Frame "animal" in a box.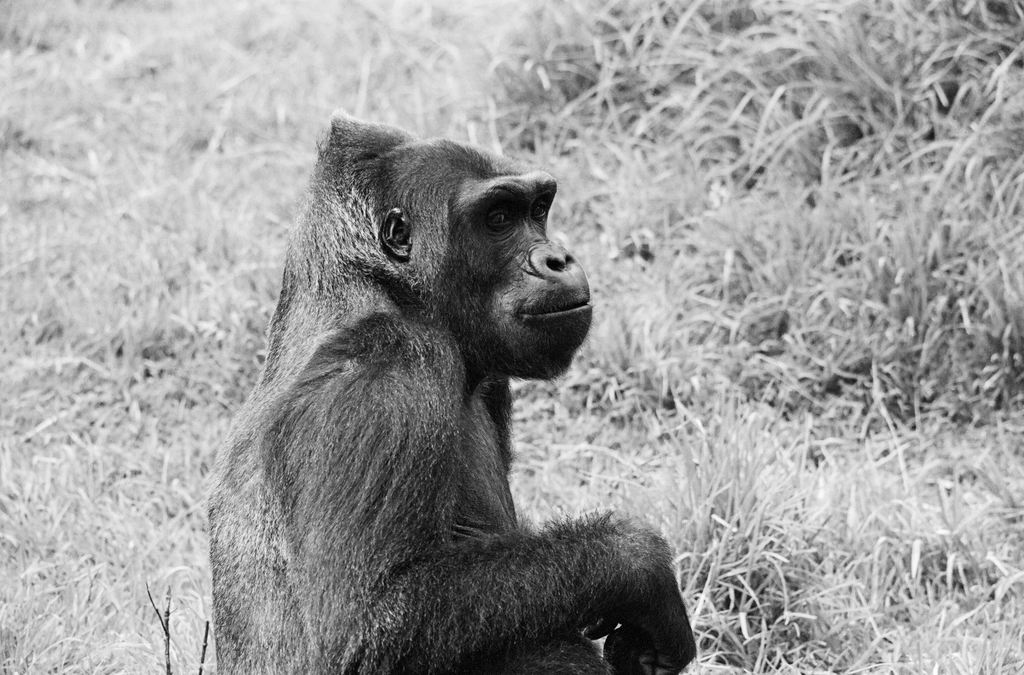
BBox(209, 108, 698, 674).
